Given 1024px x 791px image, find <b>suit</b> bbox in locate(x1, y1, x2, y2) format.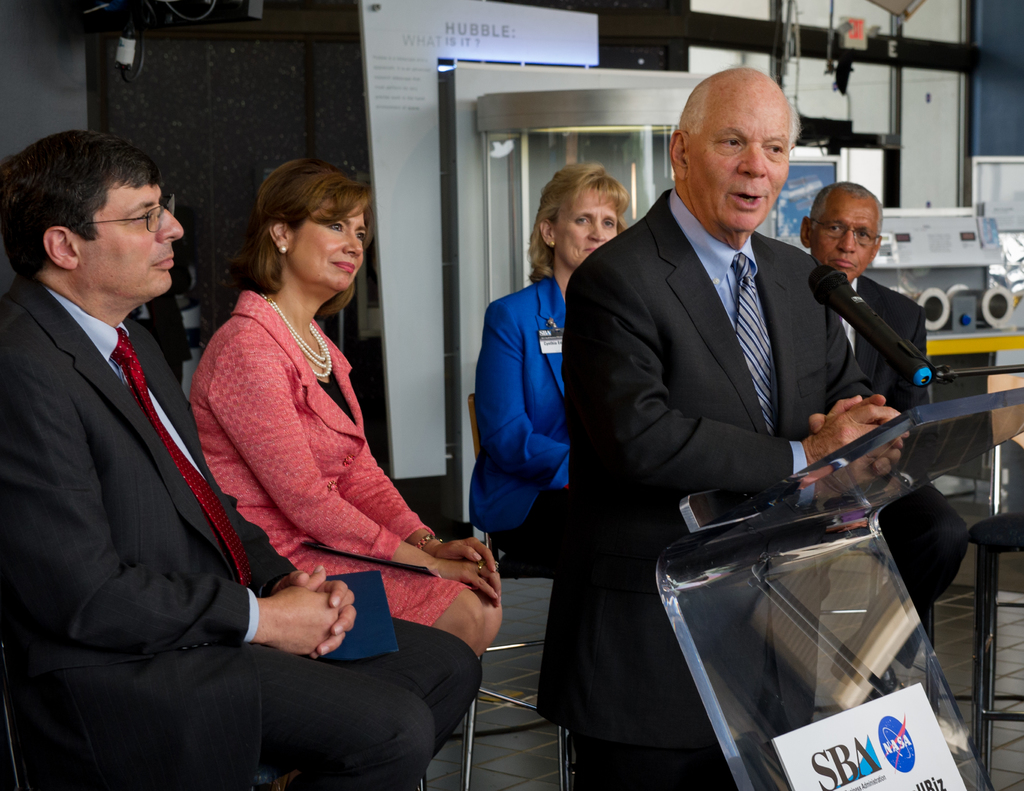
locate(833, 273, 968, 604).
